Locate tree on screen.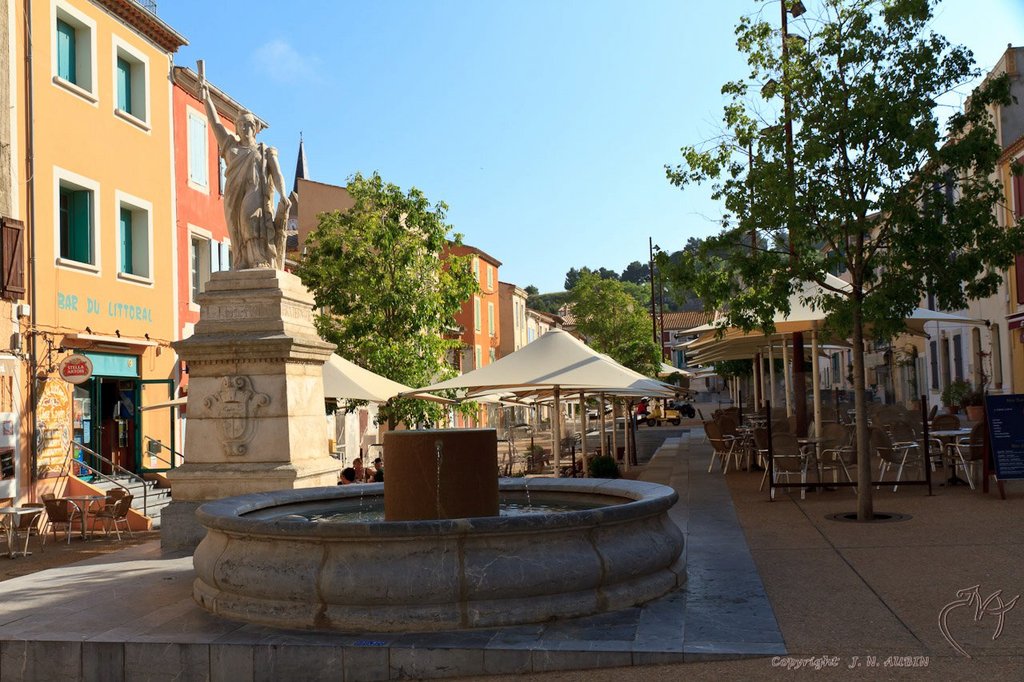
On screen at left=555, top=262, right=662, bottom=404.
